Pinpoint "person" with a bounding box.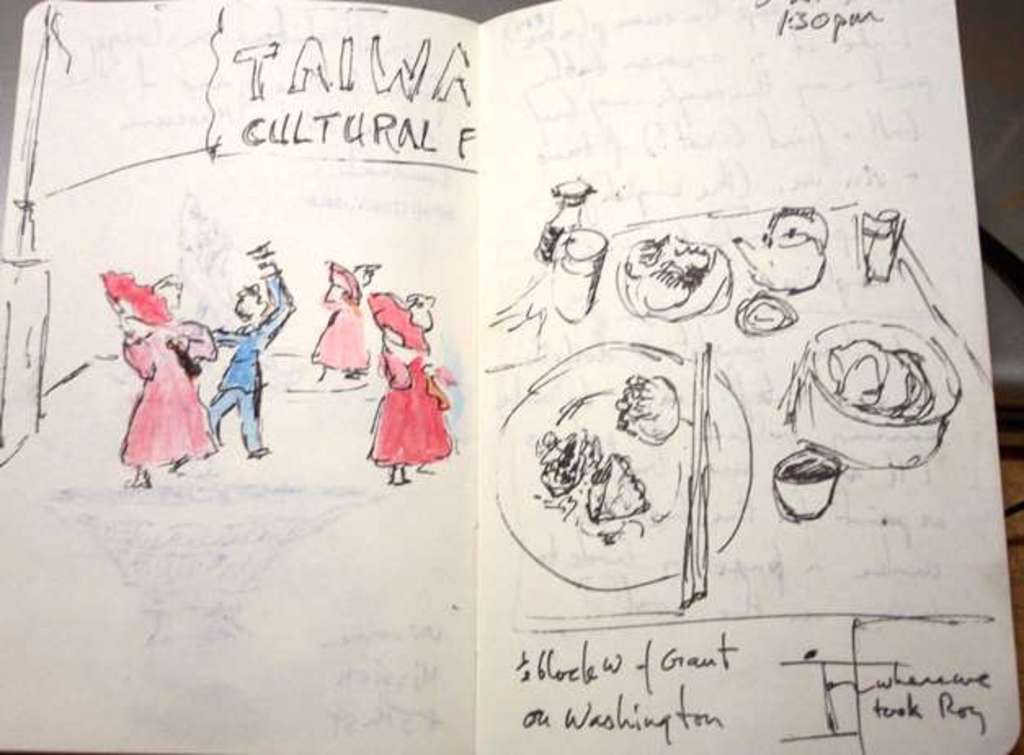
l=369, t=288, r=456, b=485.
